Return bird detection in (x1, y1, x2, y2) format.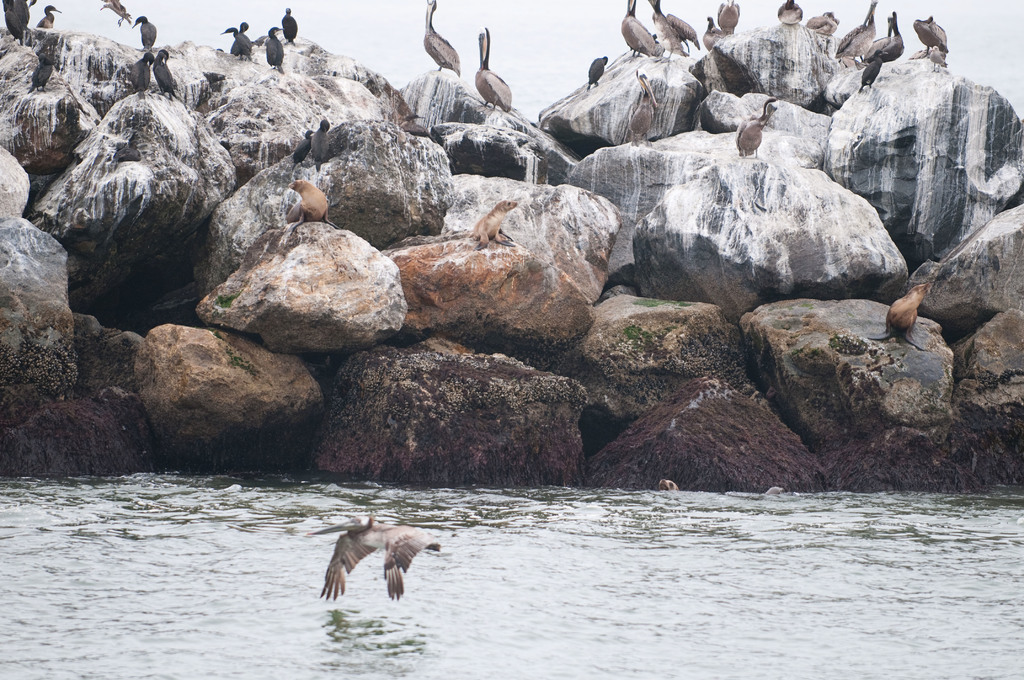
(286, 131, 316, 166).
